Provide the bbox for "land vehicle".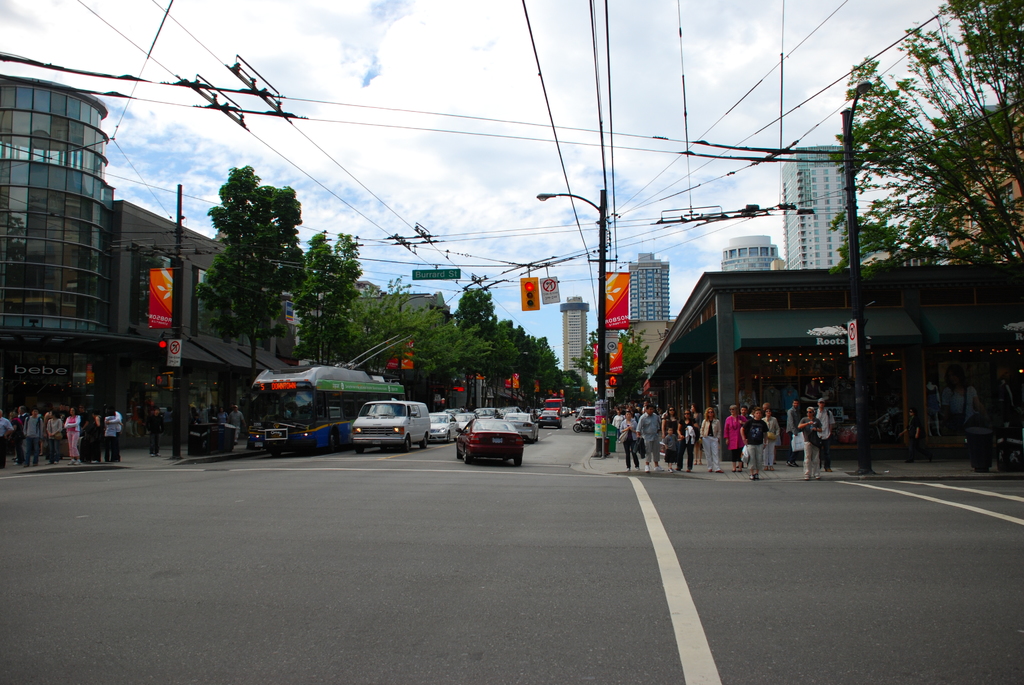
detection(562, 406, 573, 418).
